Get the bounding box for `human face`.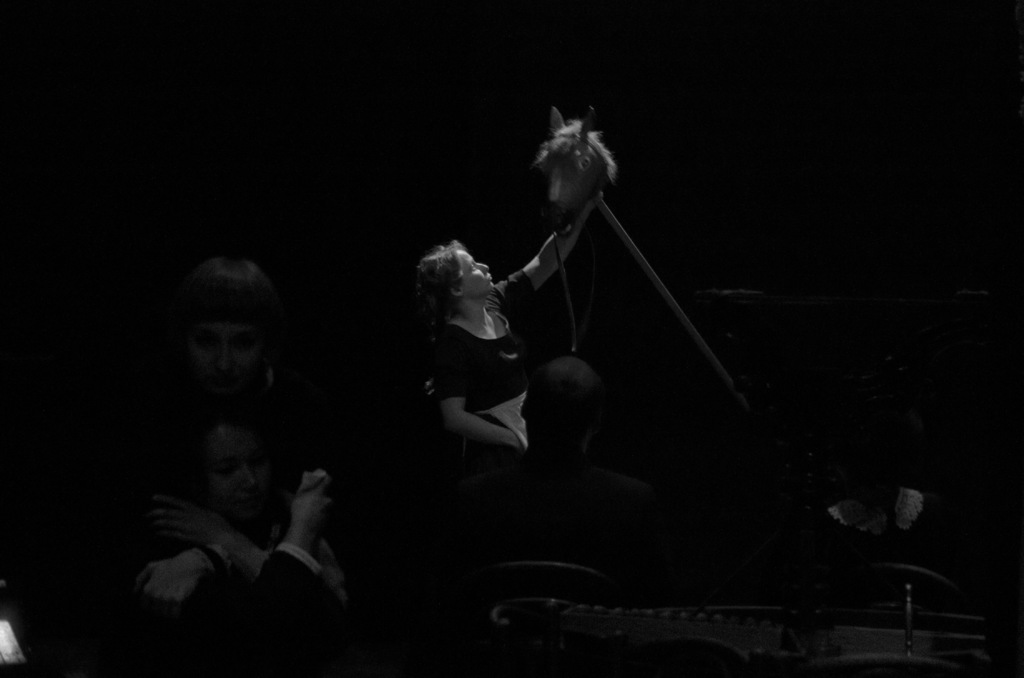
bbox(455, 249, 493, 294).
